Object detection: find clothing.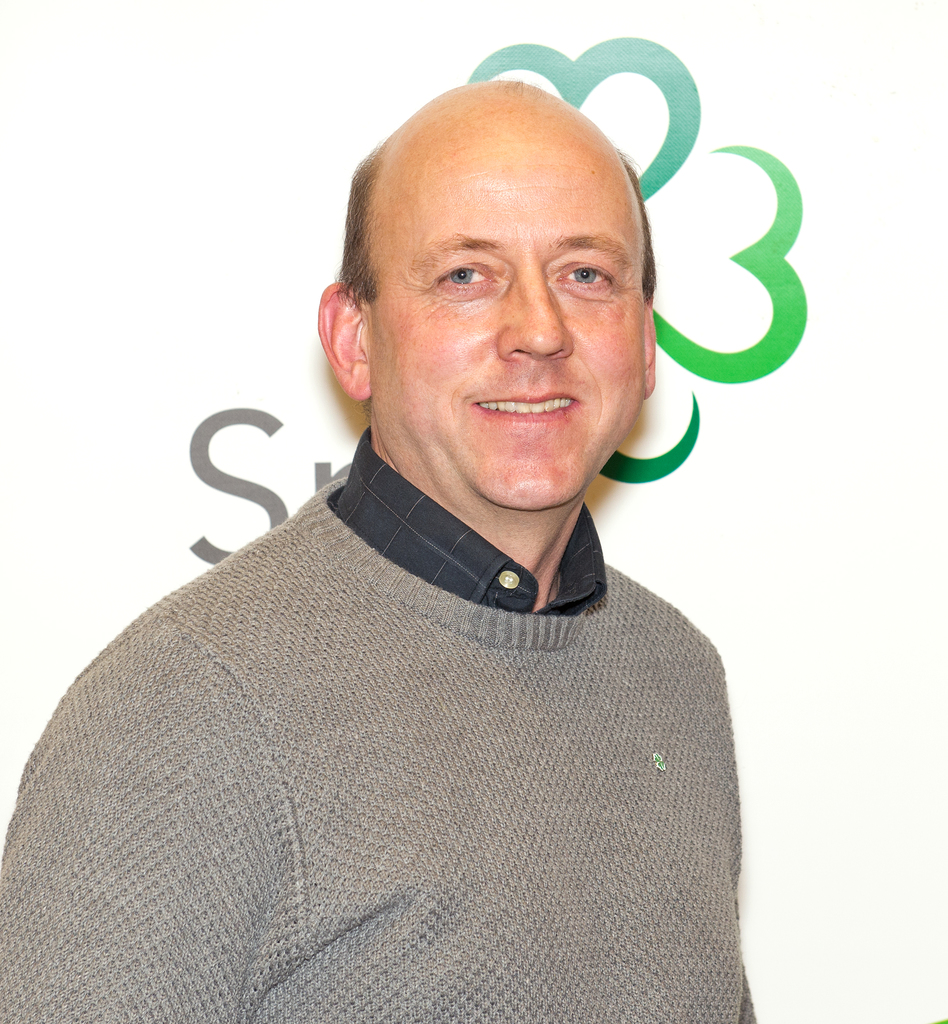
0,436,763,1022.
